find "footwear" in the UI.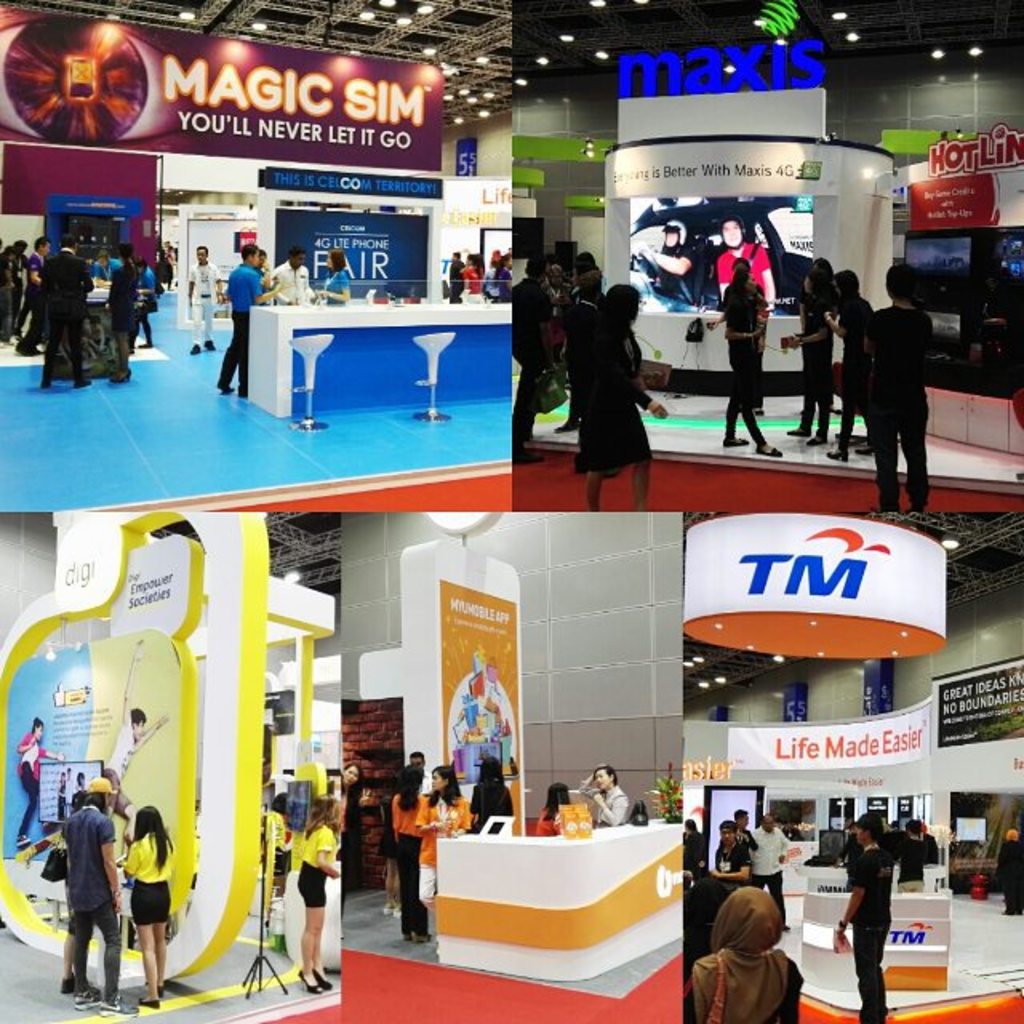
UI element at (69, 990, 98, 1008).
